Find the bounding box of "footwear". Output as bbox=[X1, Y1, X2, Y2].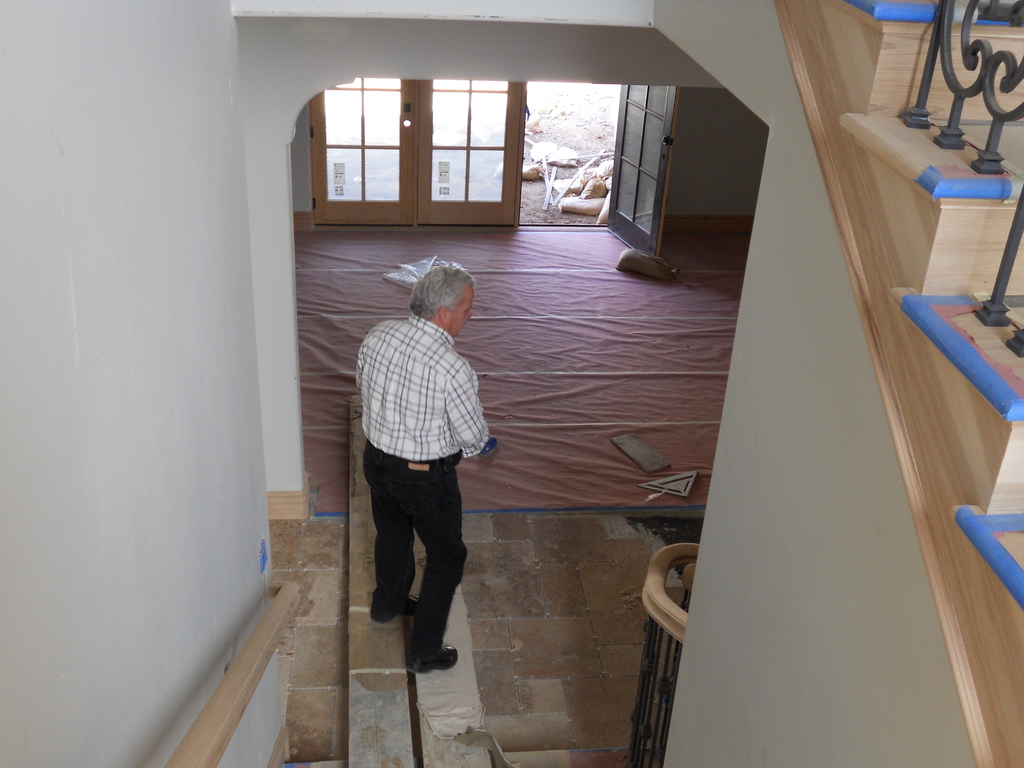
bbox=[365, 591, 419, 628].
